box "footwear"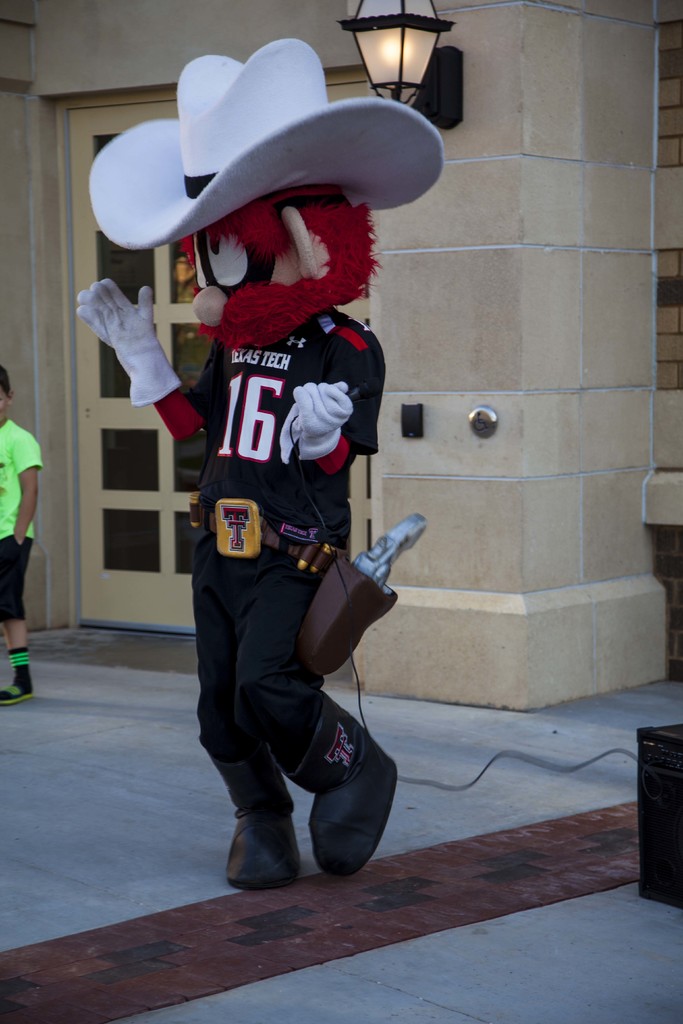
box=[275, 688, 395, 879]
